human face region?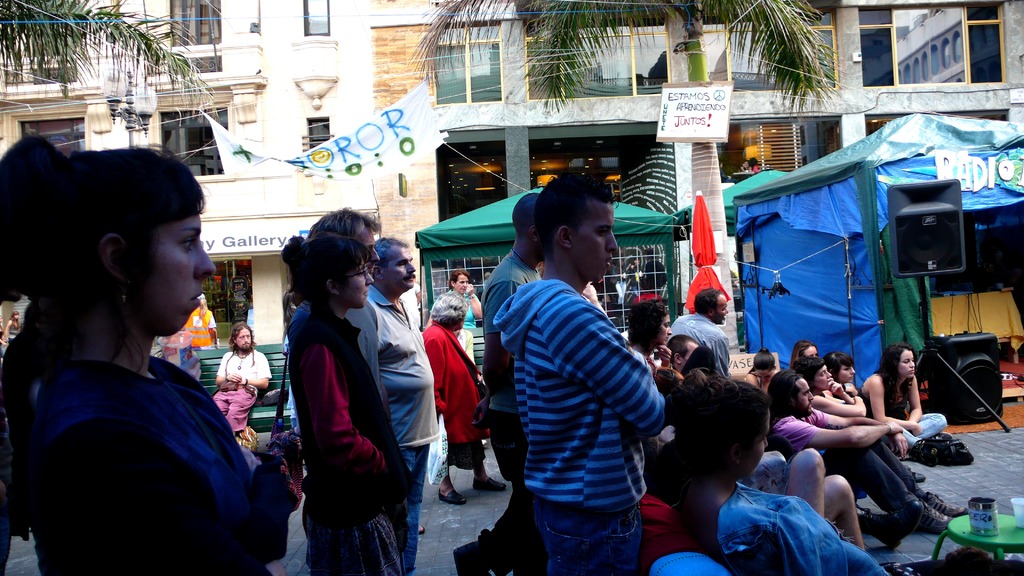
[713,296,727,323]
